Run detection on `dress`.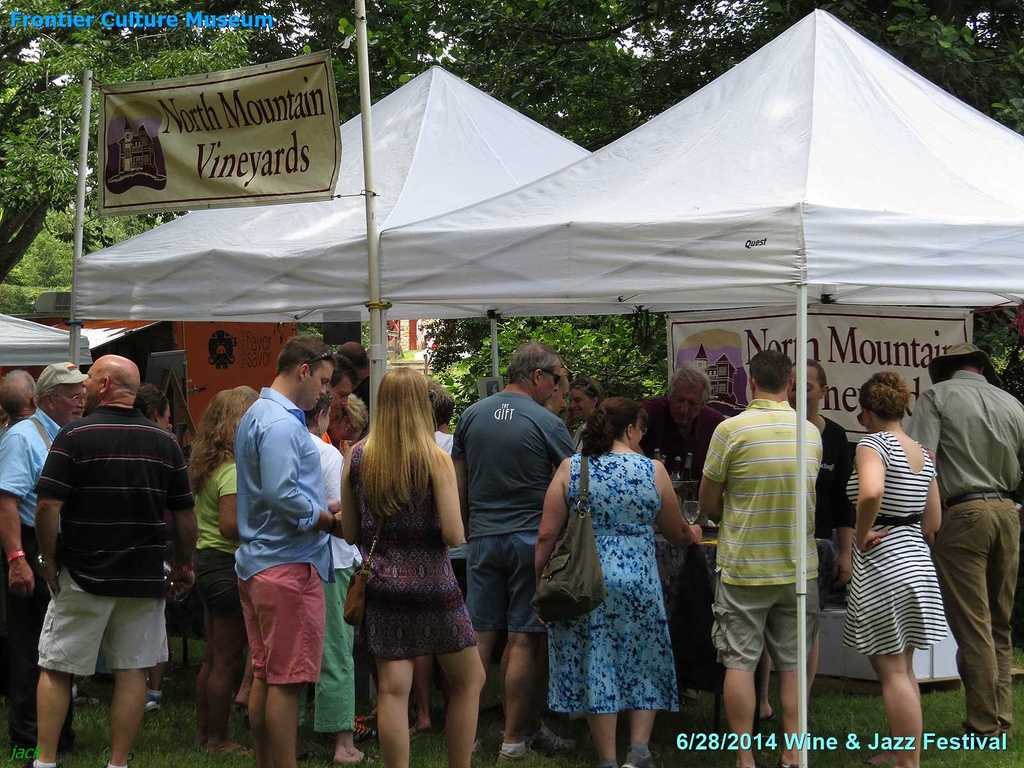
Result: pyautogui.locateOnScreen(838, 422, 953, 659).
